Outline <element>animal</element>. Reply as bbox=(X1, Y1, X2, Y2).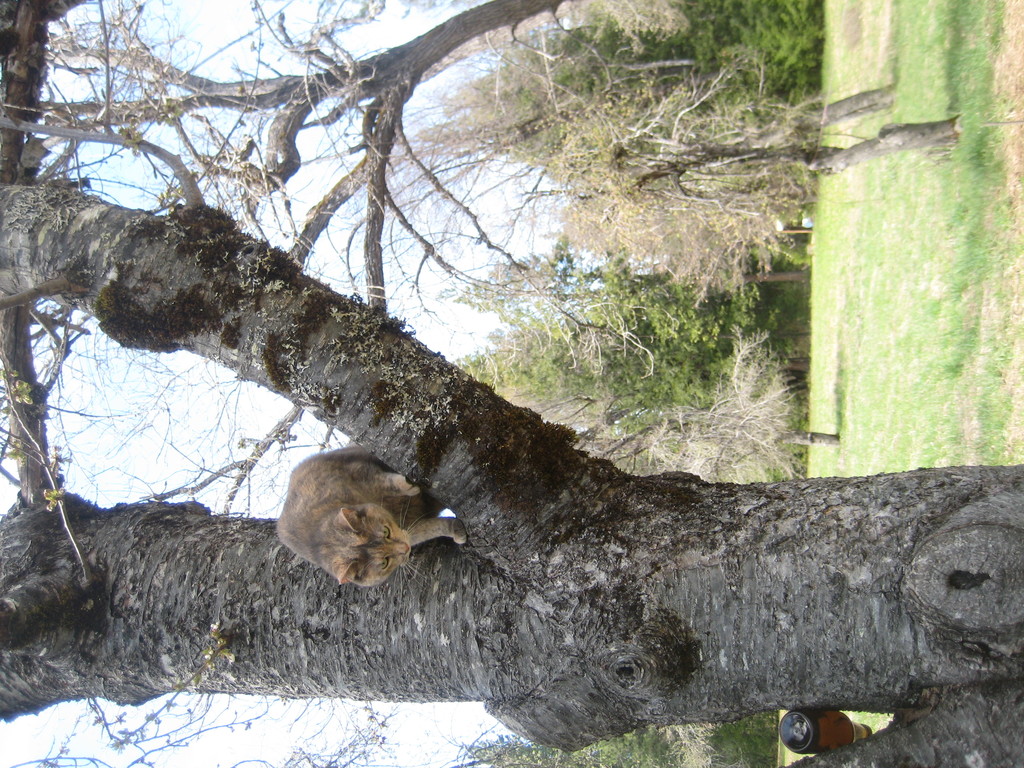
bbox=(273, 440, 469, 604).
